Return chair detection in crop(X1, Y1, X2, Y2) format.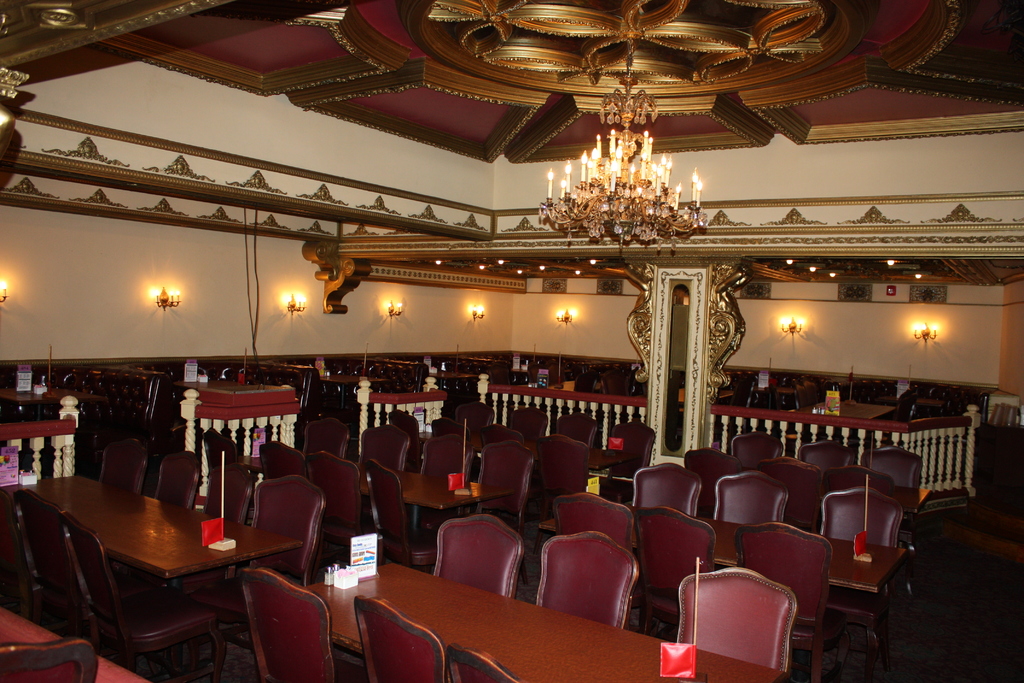
crop(628, 458, 696, 520).
